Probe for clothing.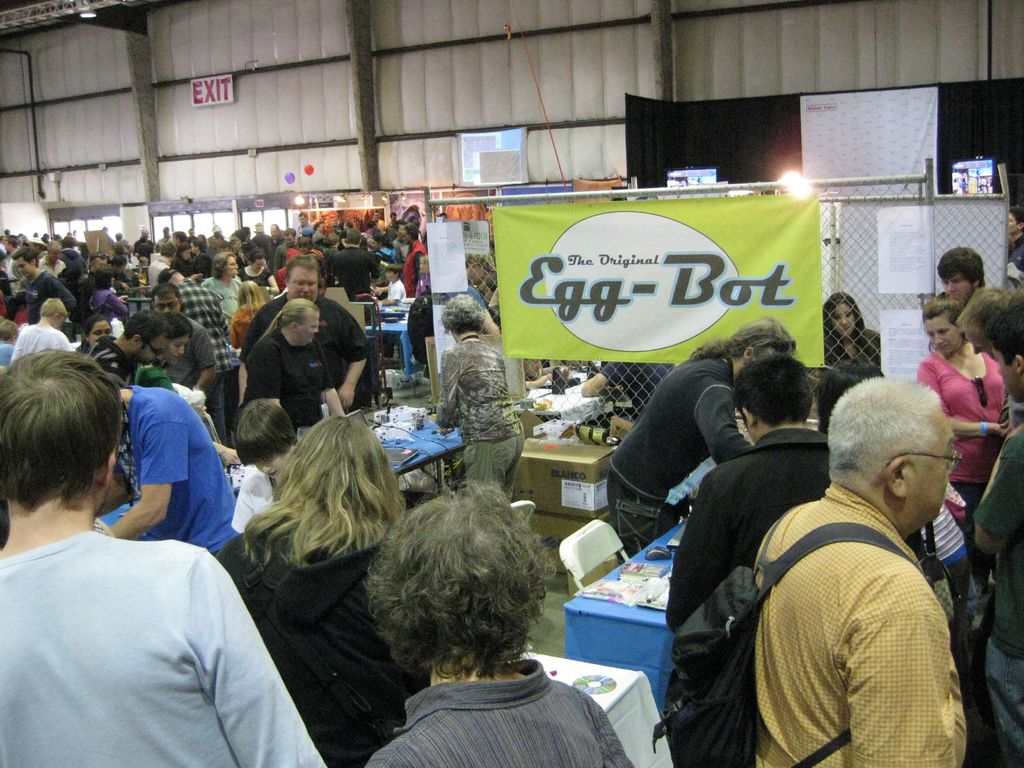
Probe result: [left=233, top=458, right=300, bottom=526].
